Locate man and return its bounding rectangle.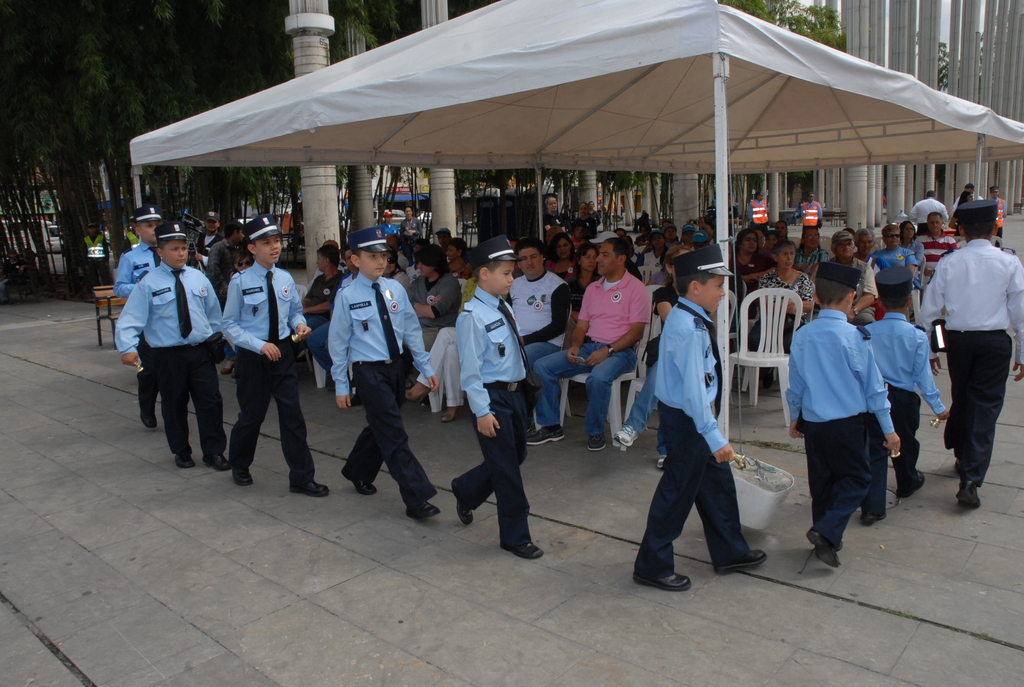
[x1=801, y1=194, x2=822, y2=231].
